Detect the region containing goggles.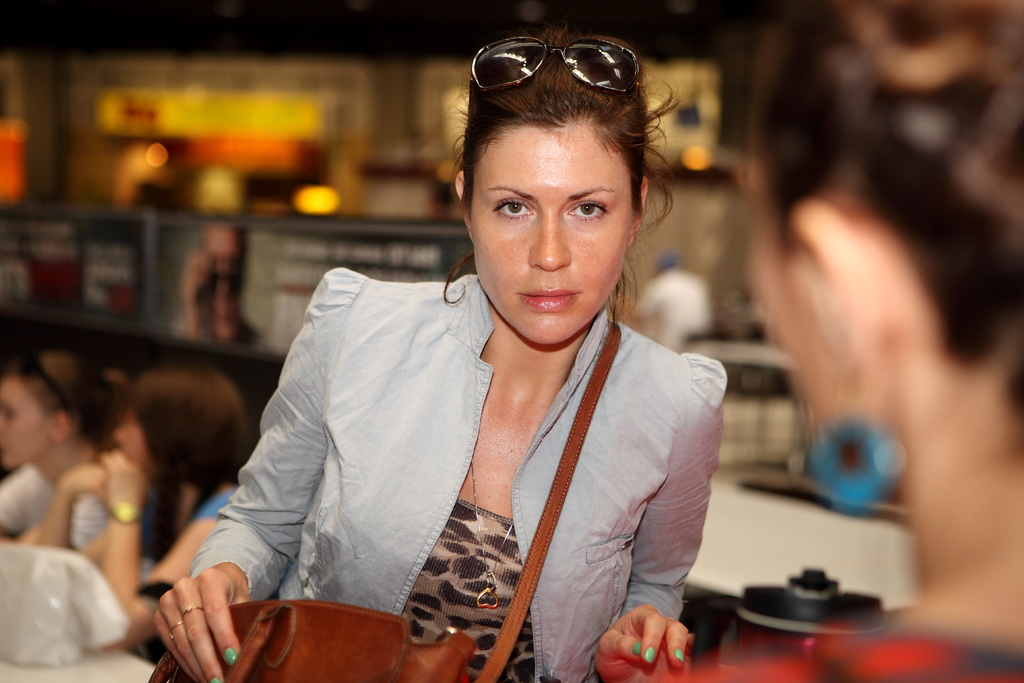
Rect(476, 25, 643, 92).
